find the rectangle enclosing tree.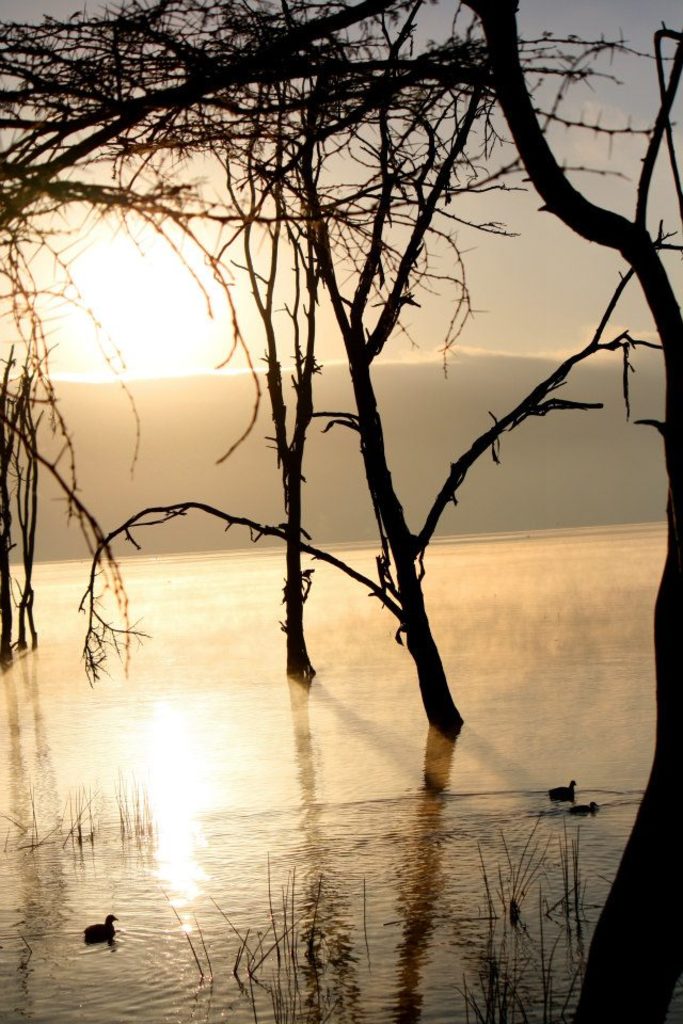
{"x1": 0, "y1": 0, "x2": 558, "y2": 679}.
